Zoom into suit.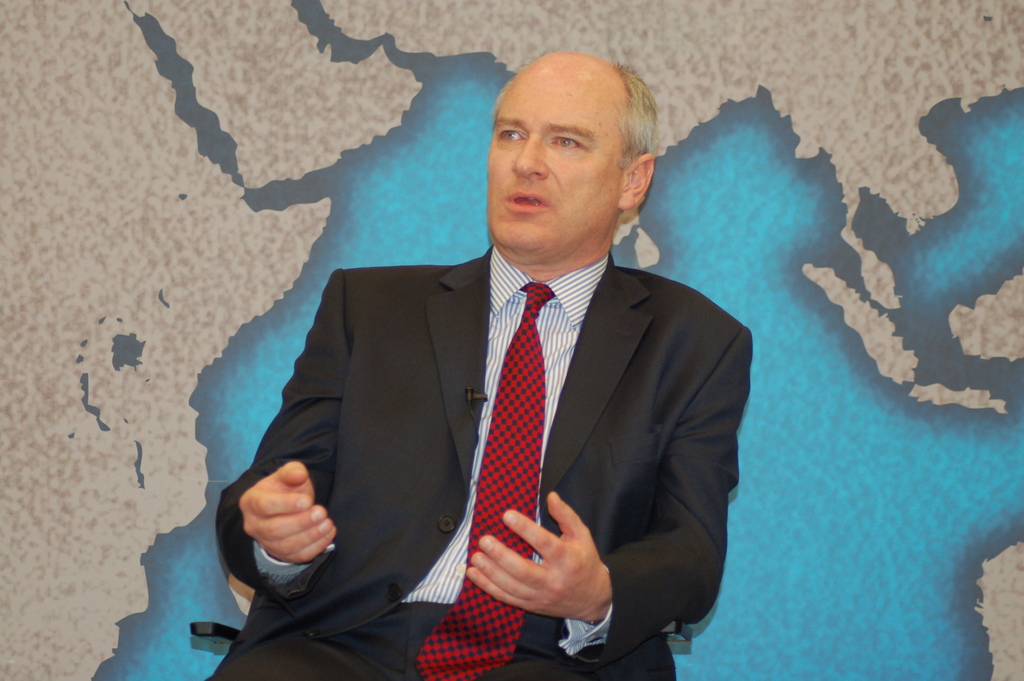
Zoom target: detection(243, 108, 756, 680).
